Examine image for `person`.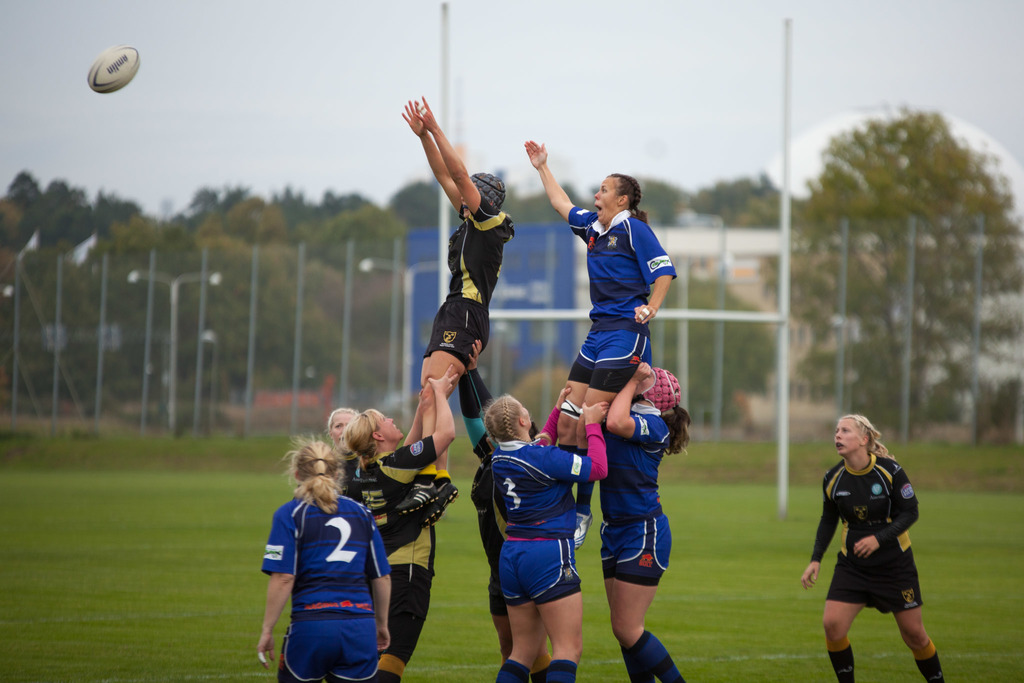
Examination result: box(328, 407, 360, 509).
